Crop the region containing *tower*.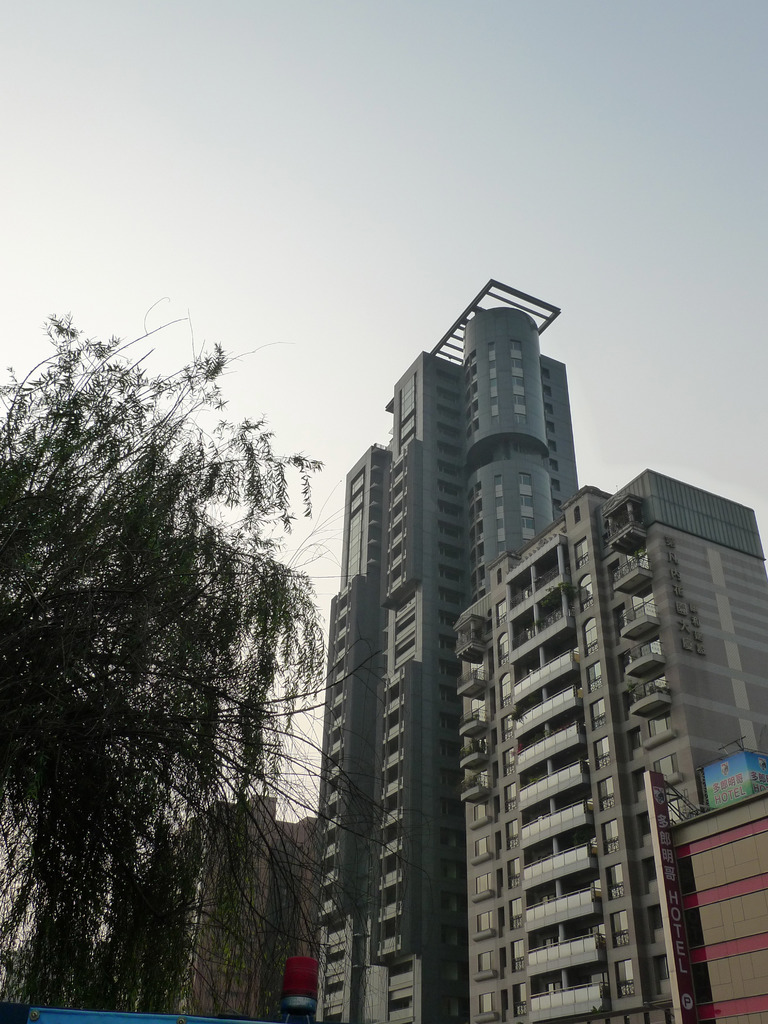
Crop region: detection(461, 488, 767, 1023).
